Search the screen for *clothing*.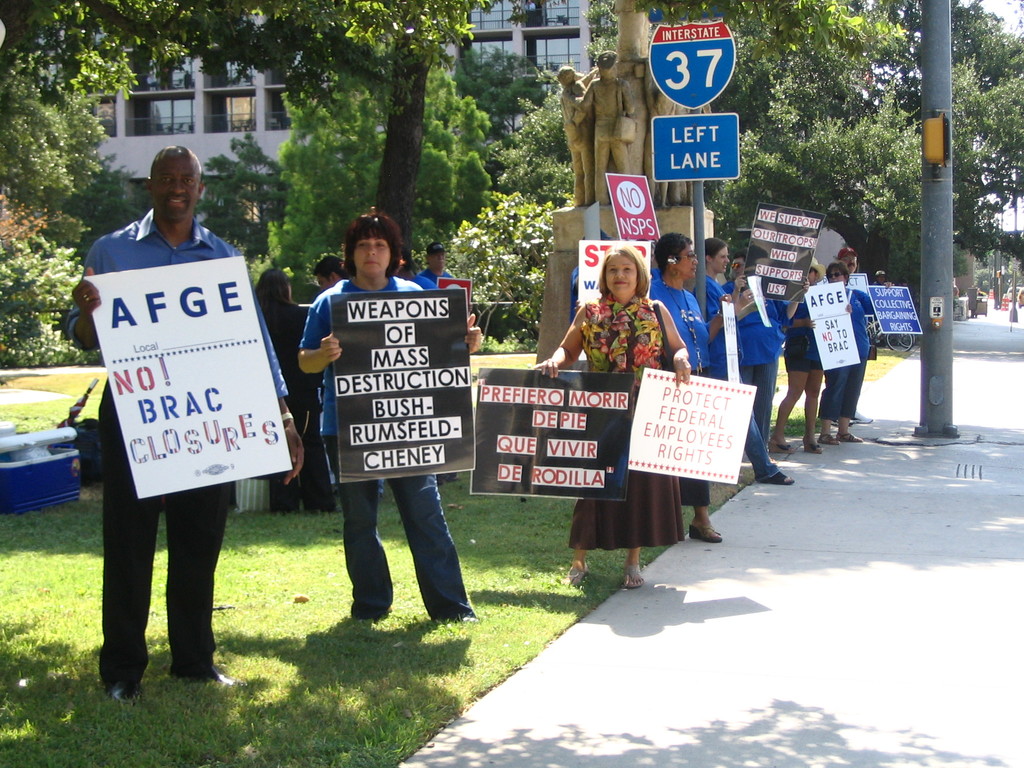
Found at 794, 303, 821, 367.
